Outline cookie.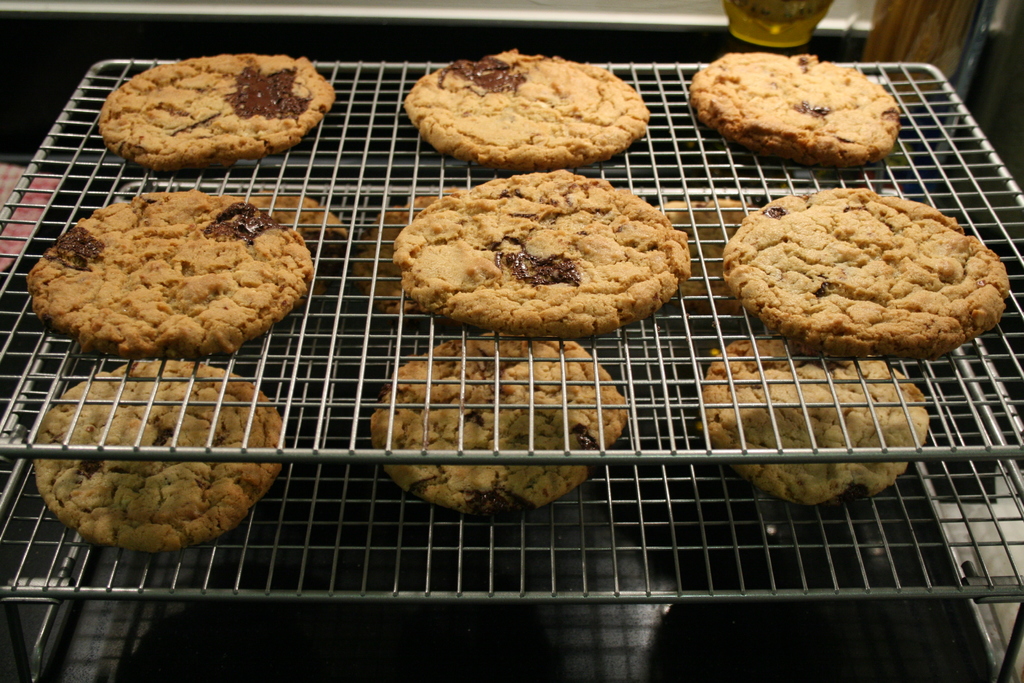
Outline: x1=100, y1=52, x2=333, y2=173.
